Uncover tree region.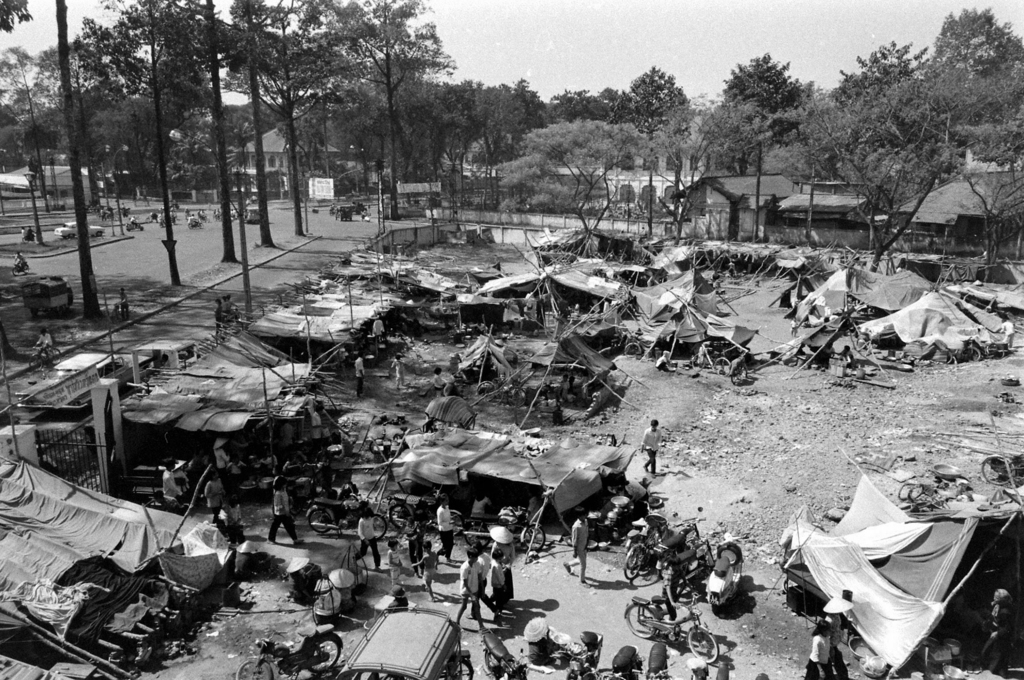
Uncovered: [x1=327, y1=0, x2=462, y2=219].
